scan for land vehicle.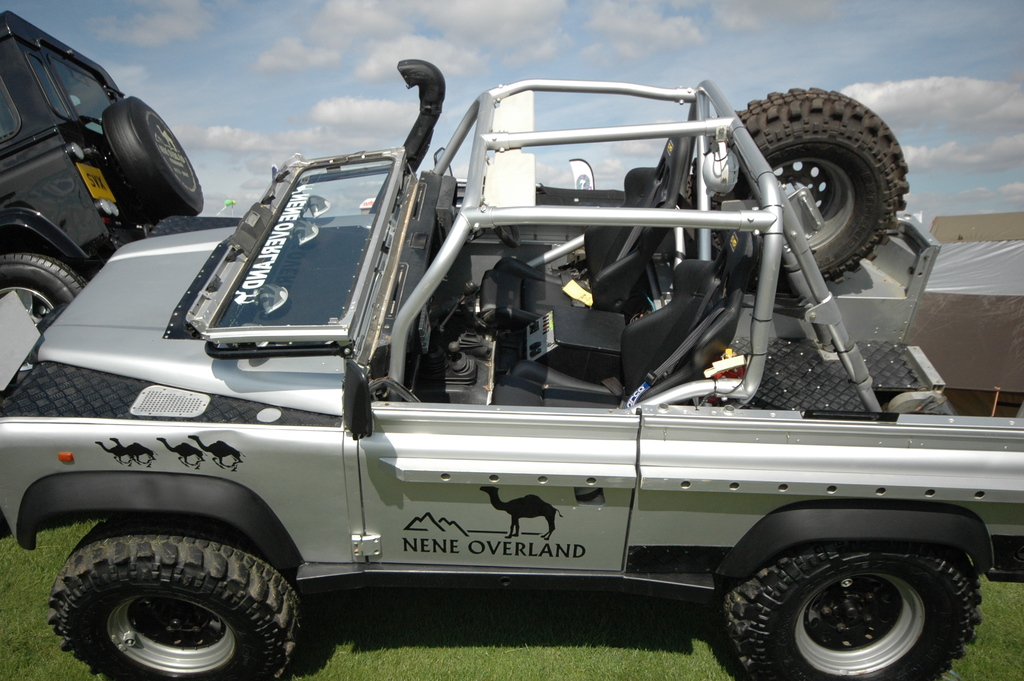
Scan result: <box>81,90,996,680</box>.
